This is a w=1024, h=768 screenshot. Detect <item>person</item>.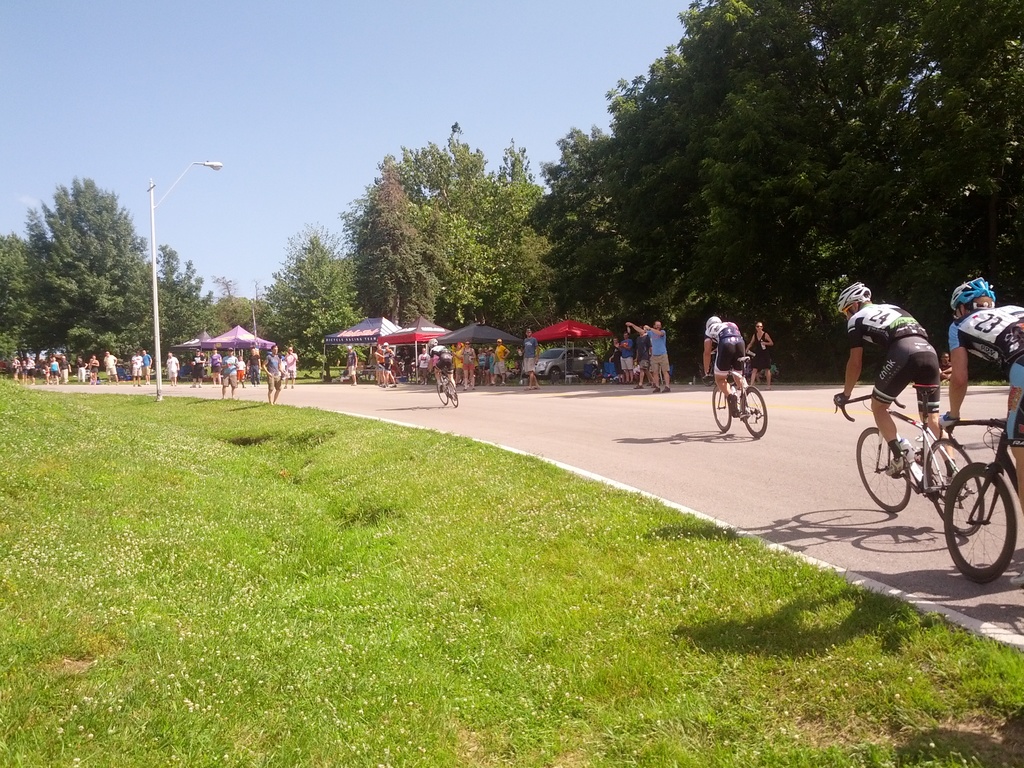
BBox(131, 350, 140, 387).
